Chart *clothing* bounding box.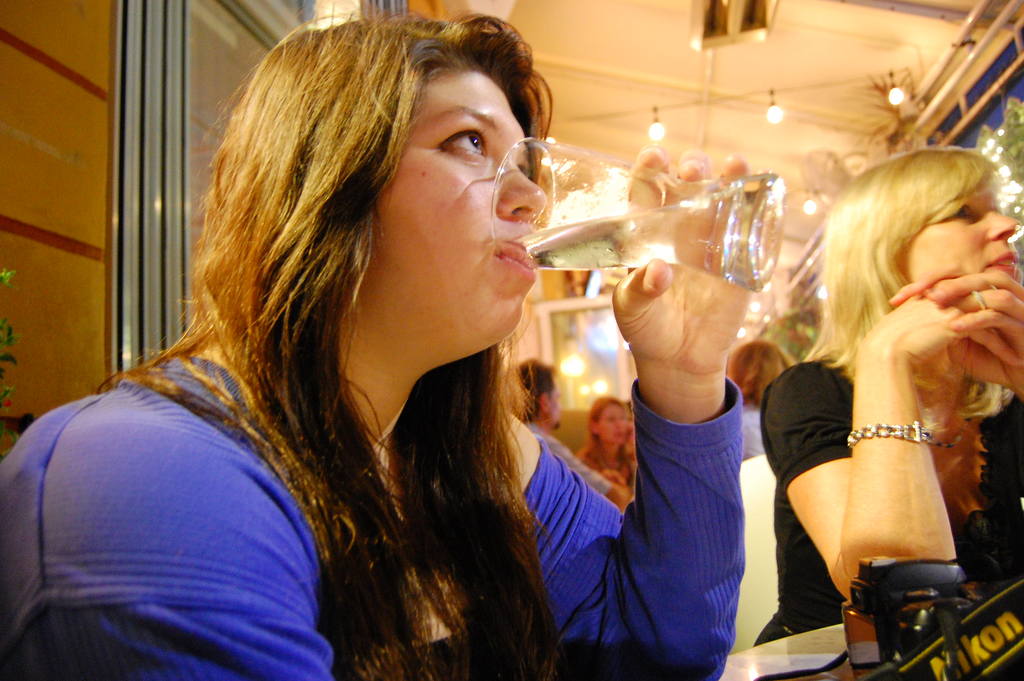
Charted: {"x1": 771, "y1": 356, "x2": 1023, "y2": 644}.
